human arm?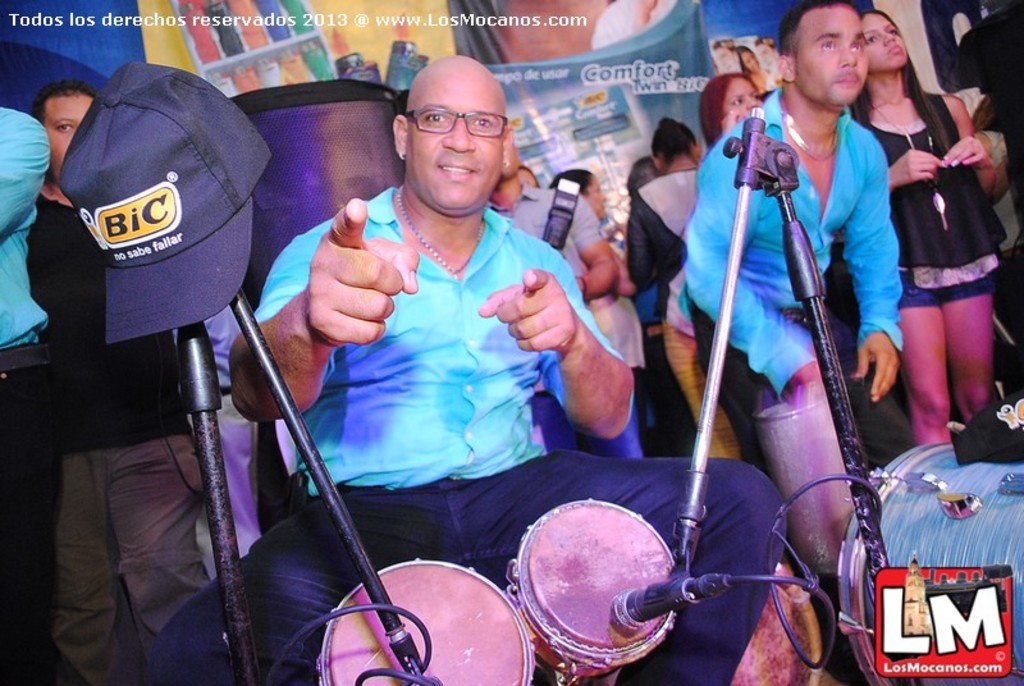
225,198,424,425
